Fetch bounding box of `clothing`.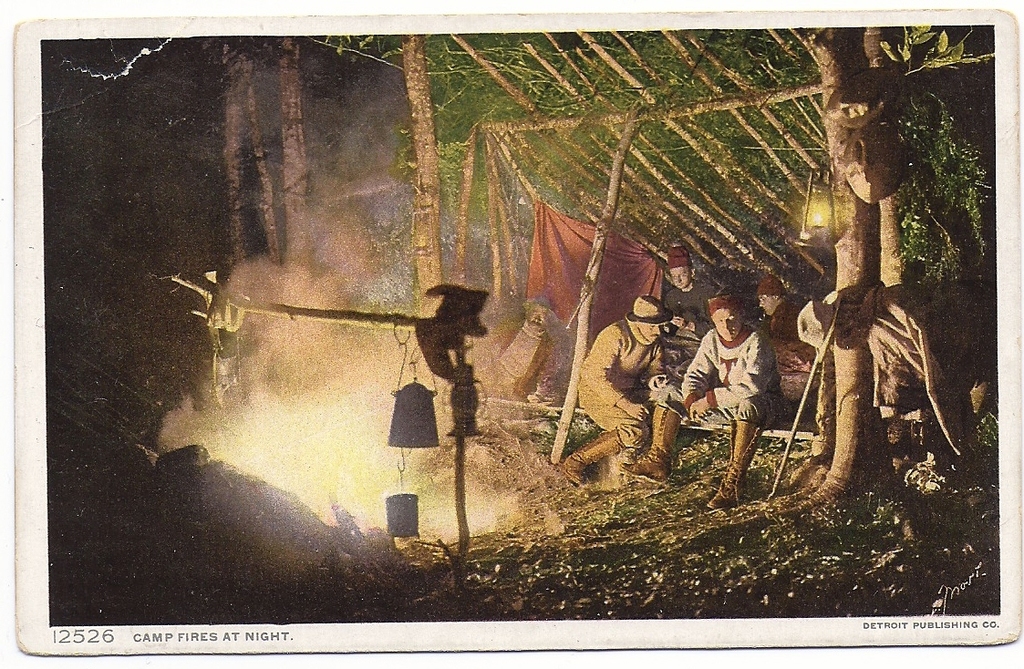
Bbox: [652,268,722,378].
